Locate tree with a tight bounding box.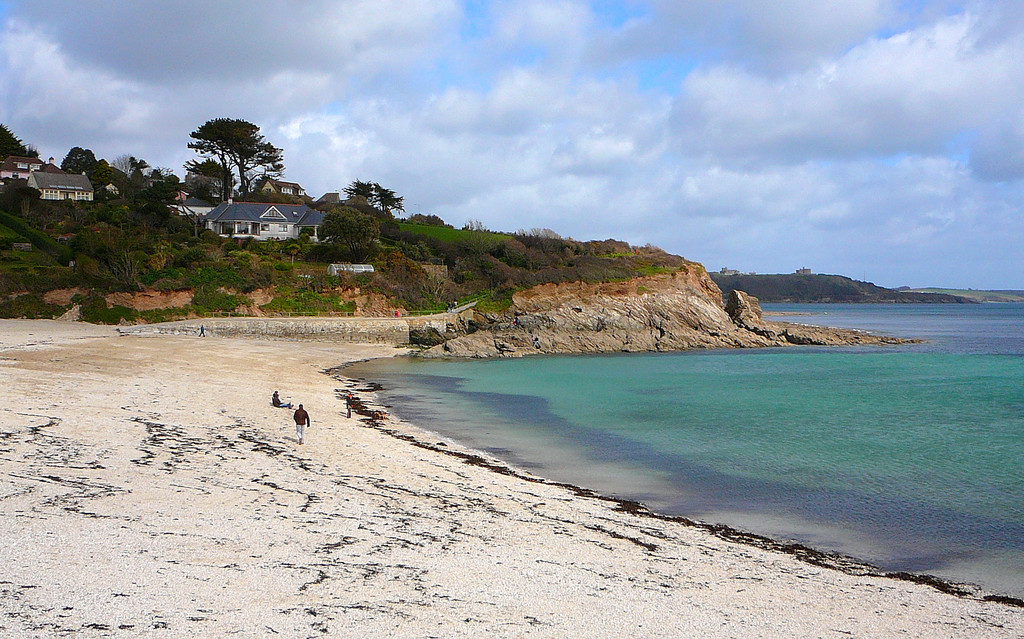
x1=172 y1=103 x2=285 y2=199.
